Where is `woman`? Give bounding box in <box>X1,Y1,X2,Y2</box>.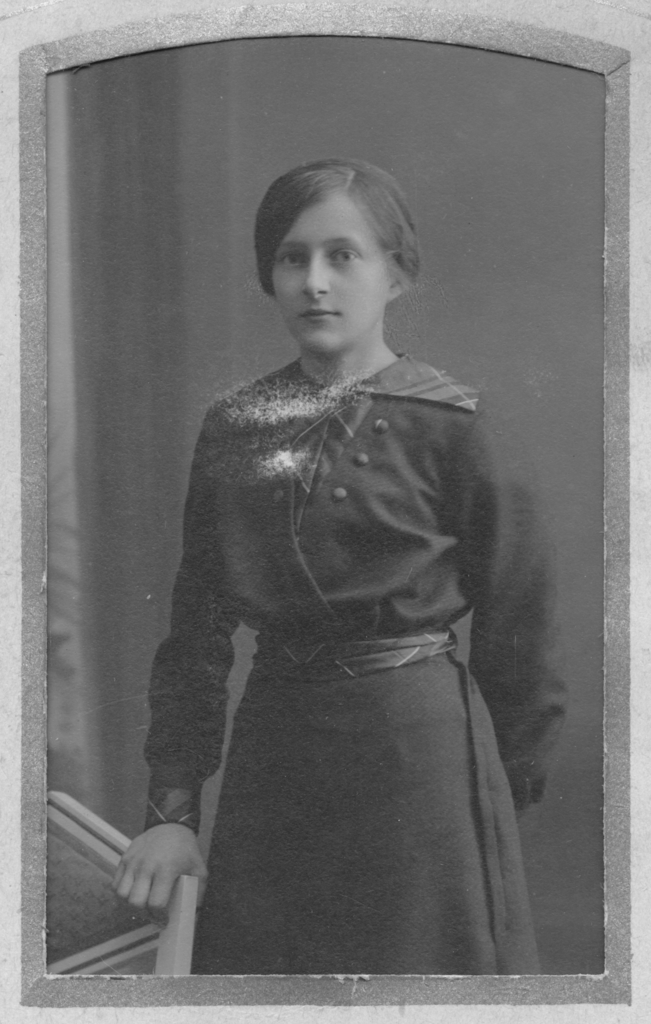
<box>125,113,549,956</box>.
